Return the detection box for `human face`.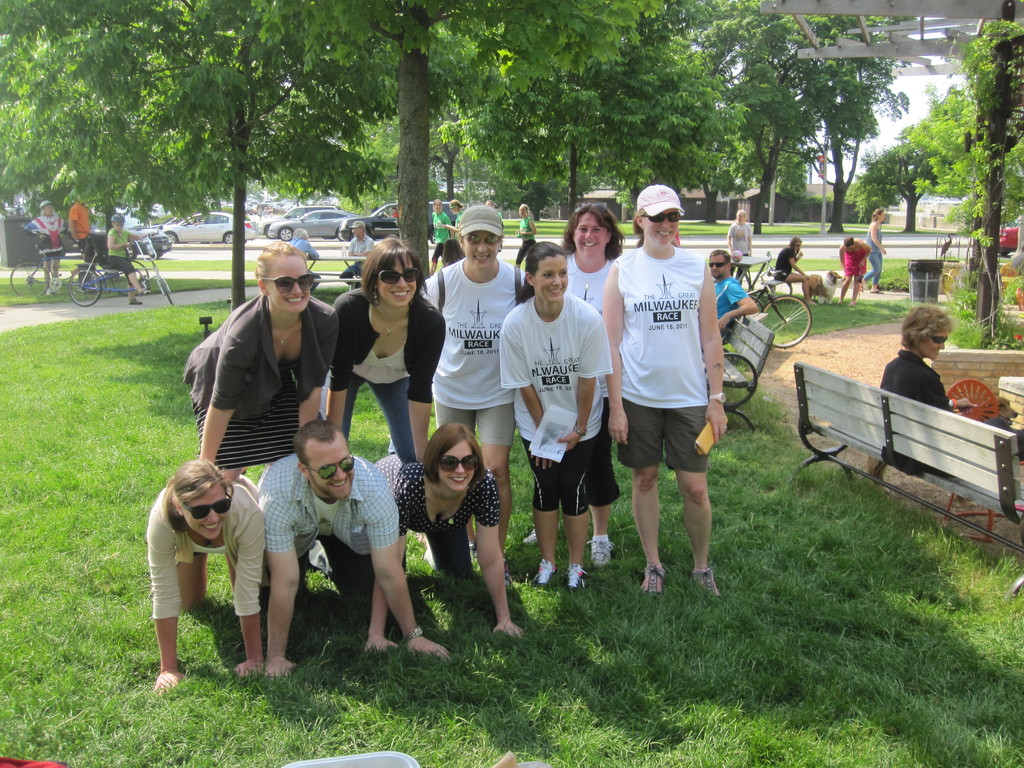
<region>736, 212, 742, 223</region>.
